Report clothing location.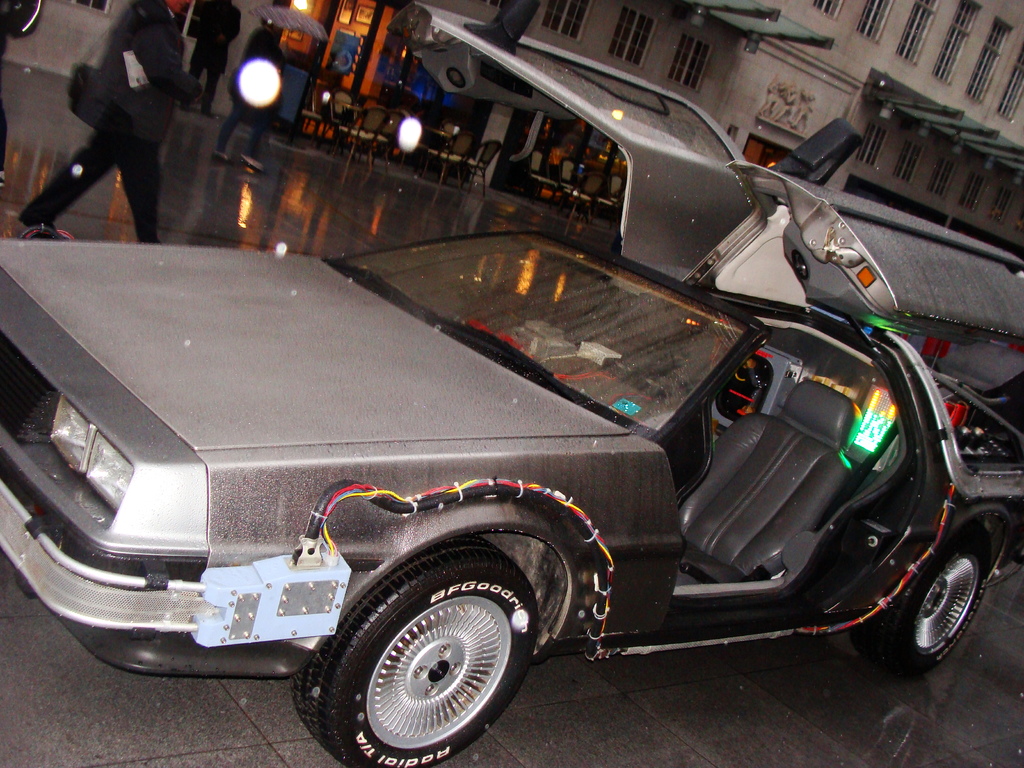
Report: <box>28,4,209,228</box>.
